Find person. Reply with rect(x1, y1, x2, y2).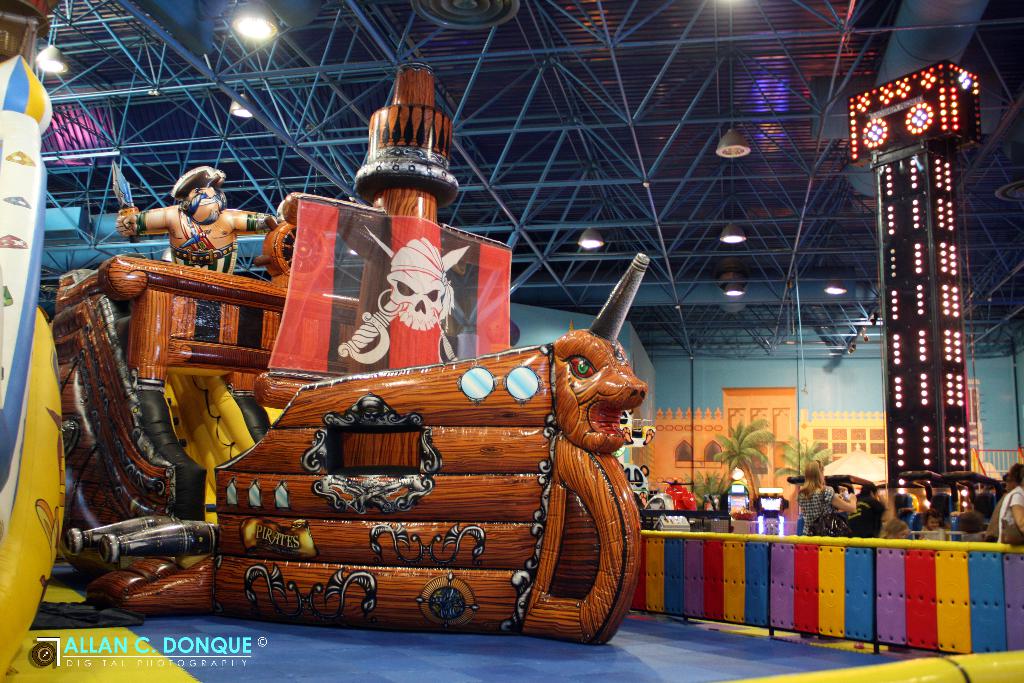
rect(150, 153, 225, 257).
